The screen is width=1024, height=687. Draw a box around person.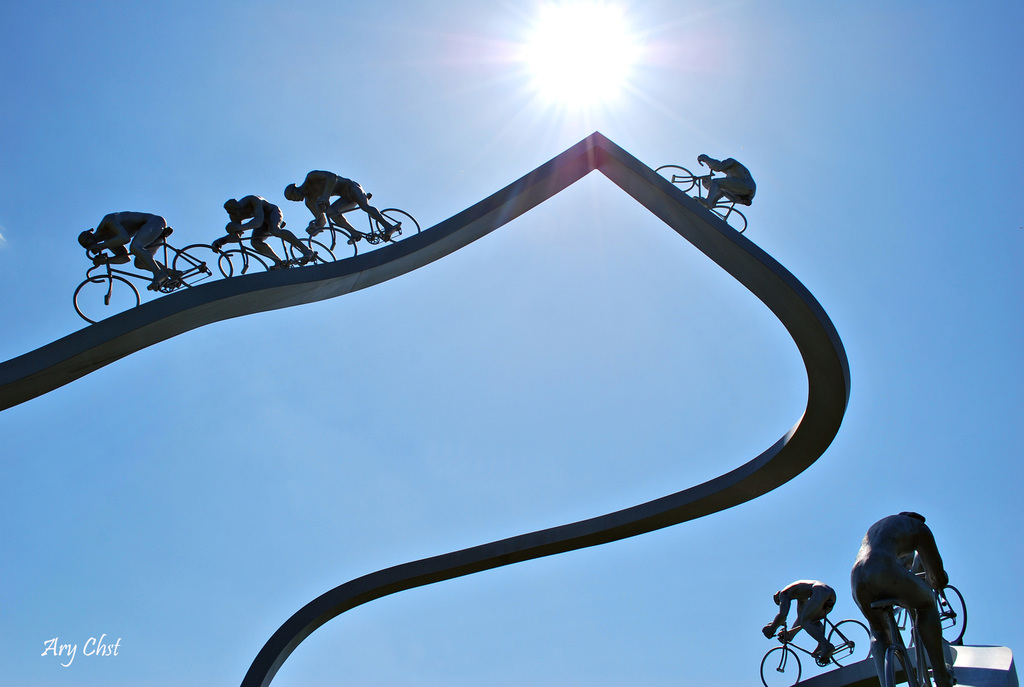
select_region(76, 214, 171, 294).
